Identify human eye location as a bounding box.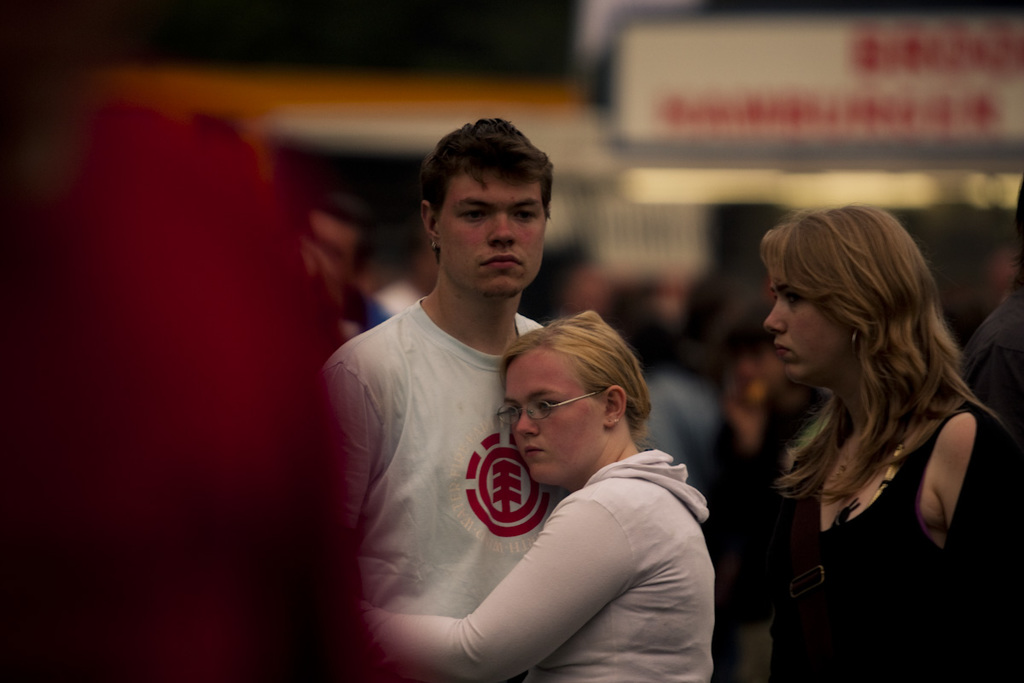
784, 296, 796, 308.
